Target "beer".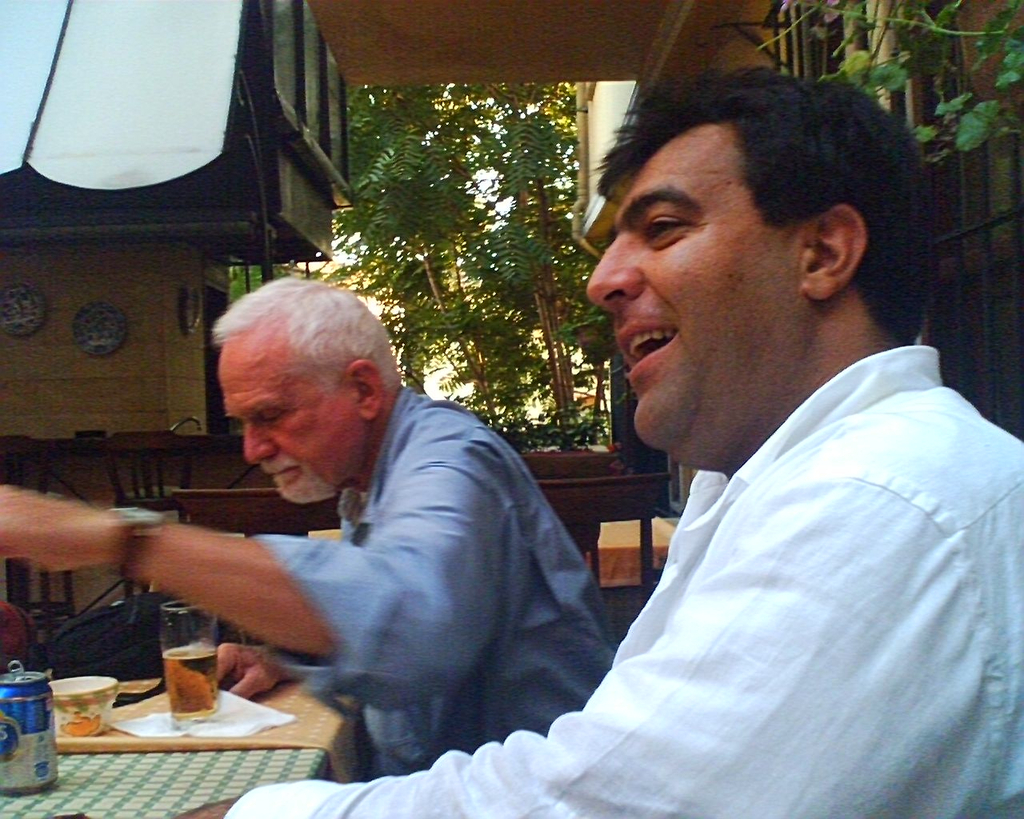
Target region: [162, 643, 220, 725].
